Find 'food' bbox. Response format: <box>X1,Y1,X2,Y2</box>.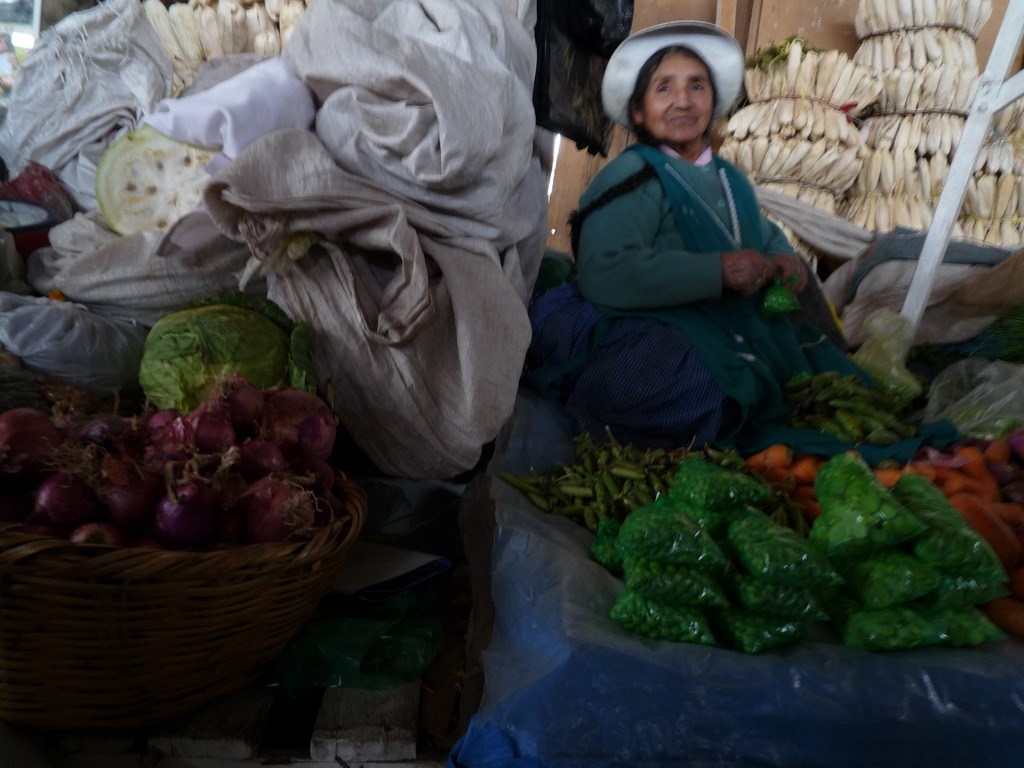
<box>501,429,1023,657</box>.
